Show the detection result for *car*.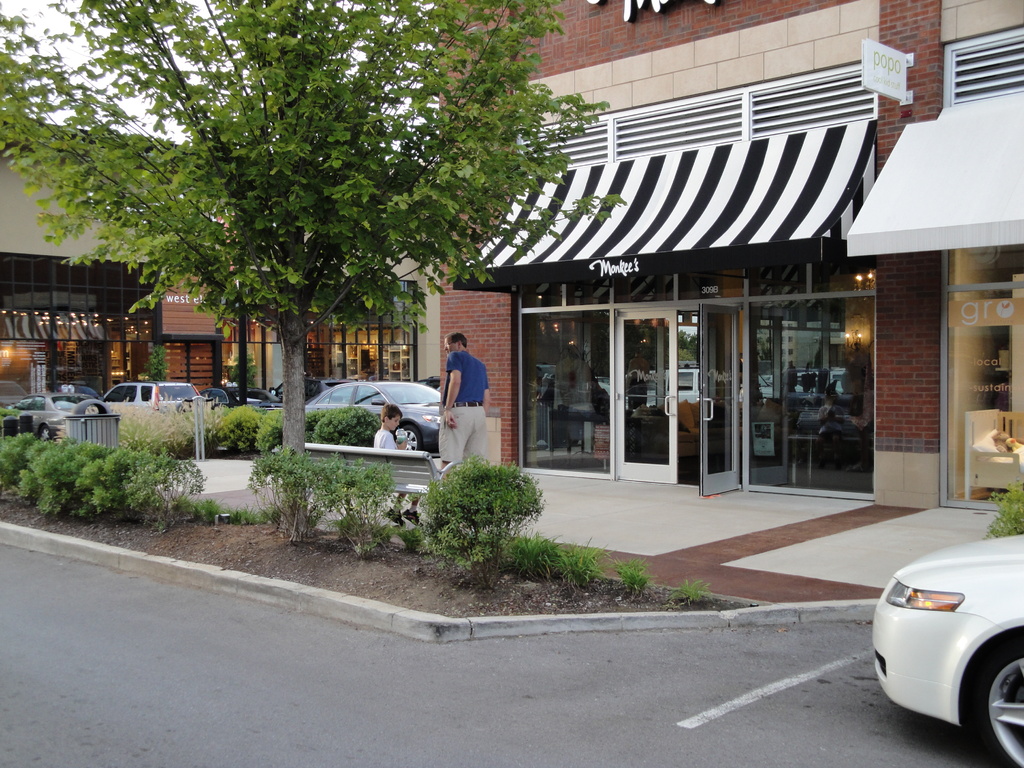
[left=196, top=385, right=284, bottom=417].
